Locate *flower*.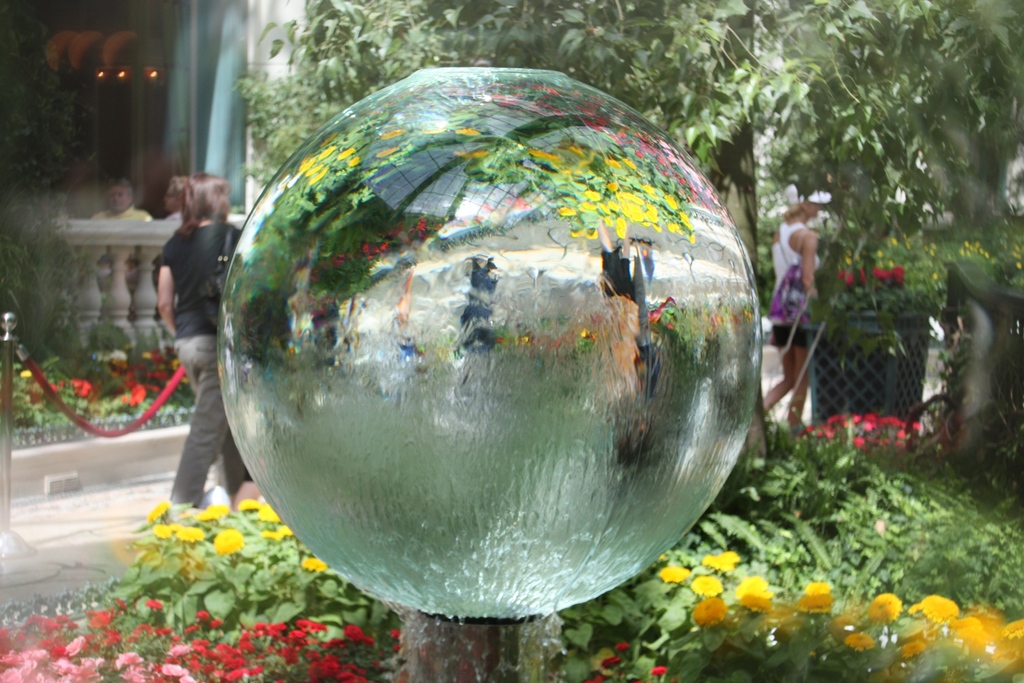
Bounding box: region(833, 607, 857, 636).
